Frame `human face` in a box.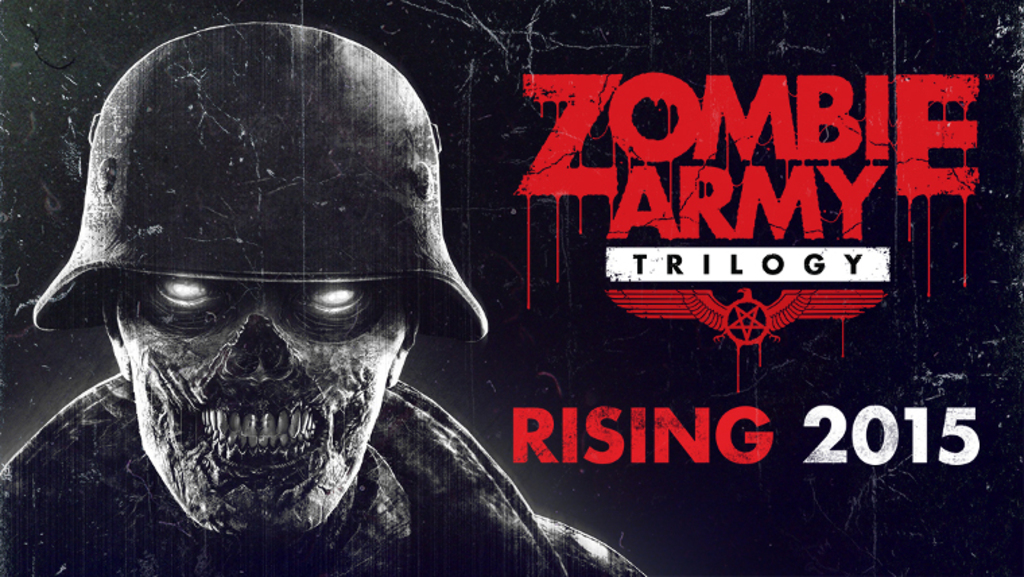
{"left": 117, "top": 275, "right": 404, "bottom": 535}.
